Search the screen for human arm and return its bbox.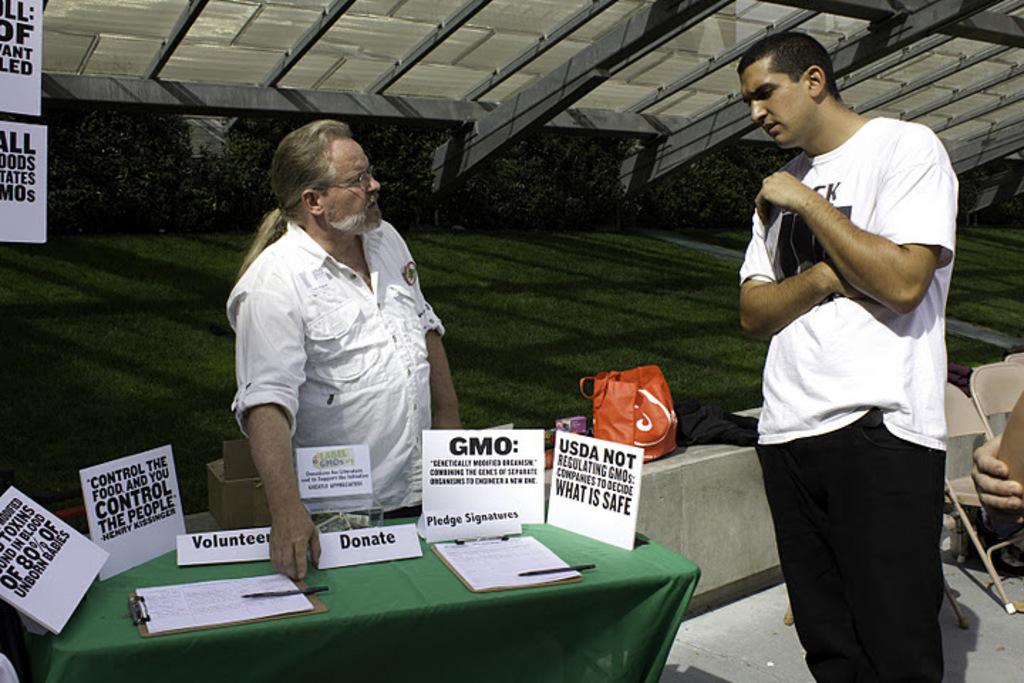
Found: [400, 235, 464, 435].
